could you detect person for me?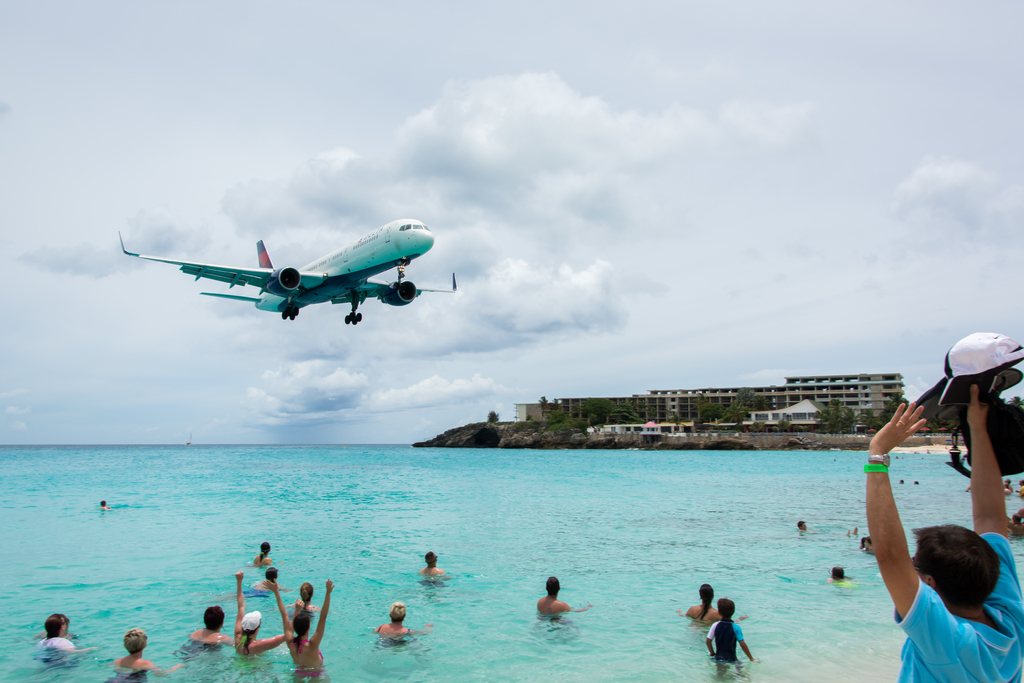
Detection result: 287,583,314,614.
